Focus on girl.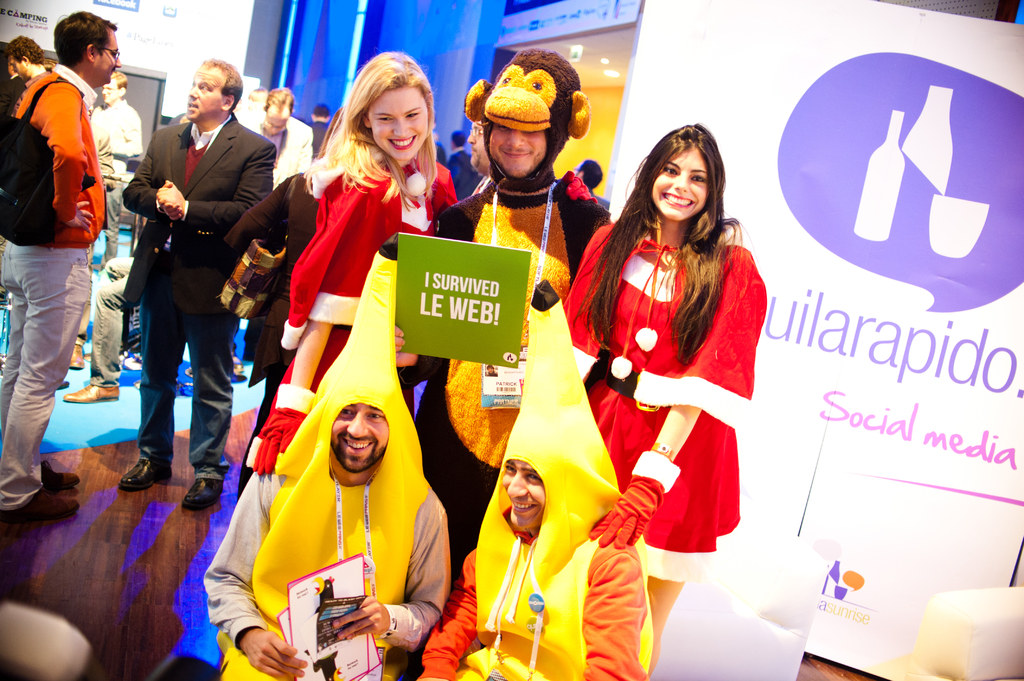
Focused at 239, 44, 463, 479.
